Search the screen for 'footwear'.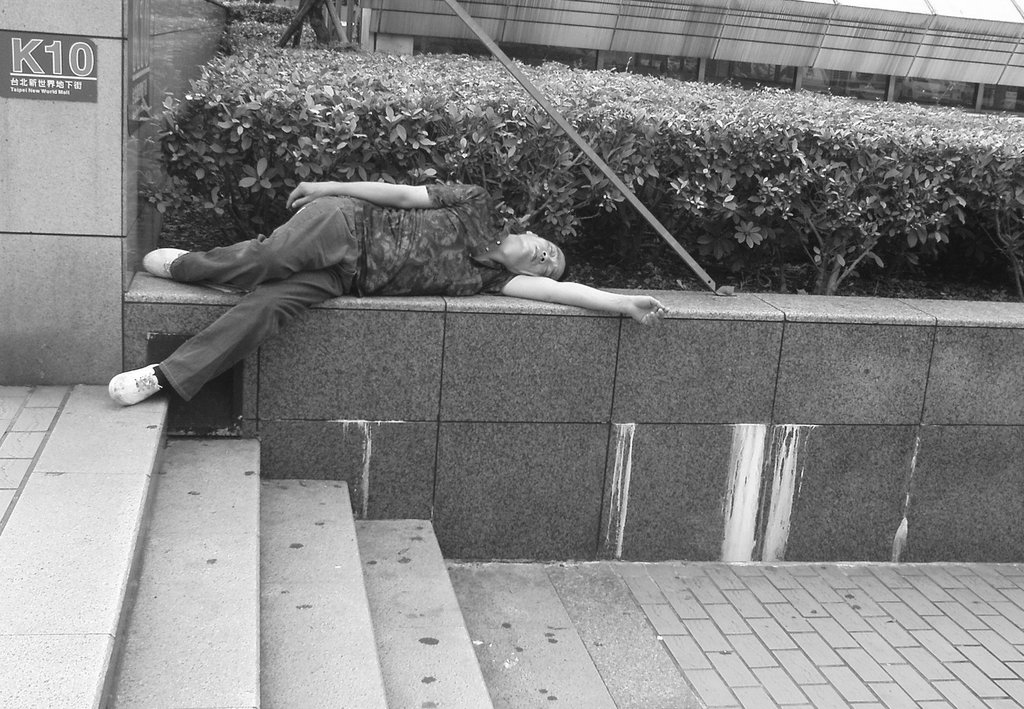
Found at bbox(138, 249, 191, 273).
